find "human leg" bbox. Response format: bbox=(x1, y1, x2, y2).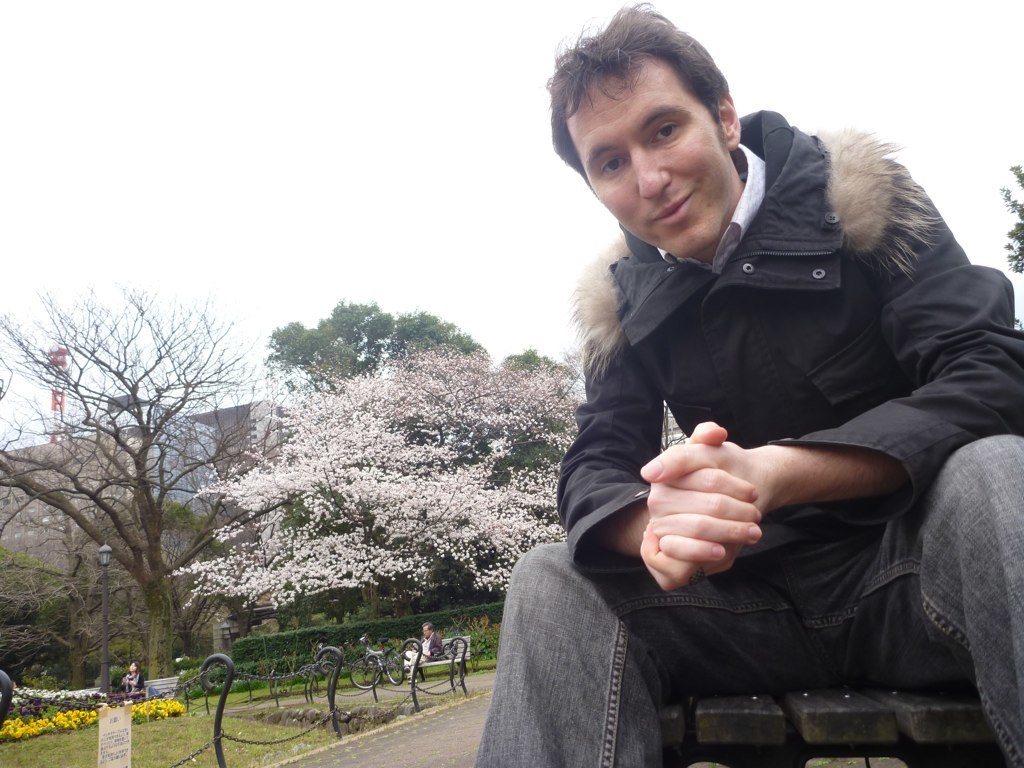
bbox=(804, 426, 1023, 762).
